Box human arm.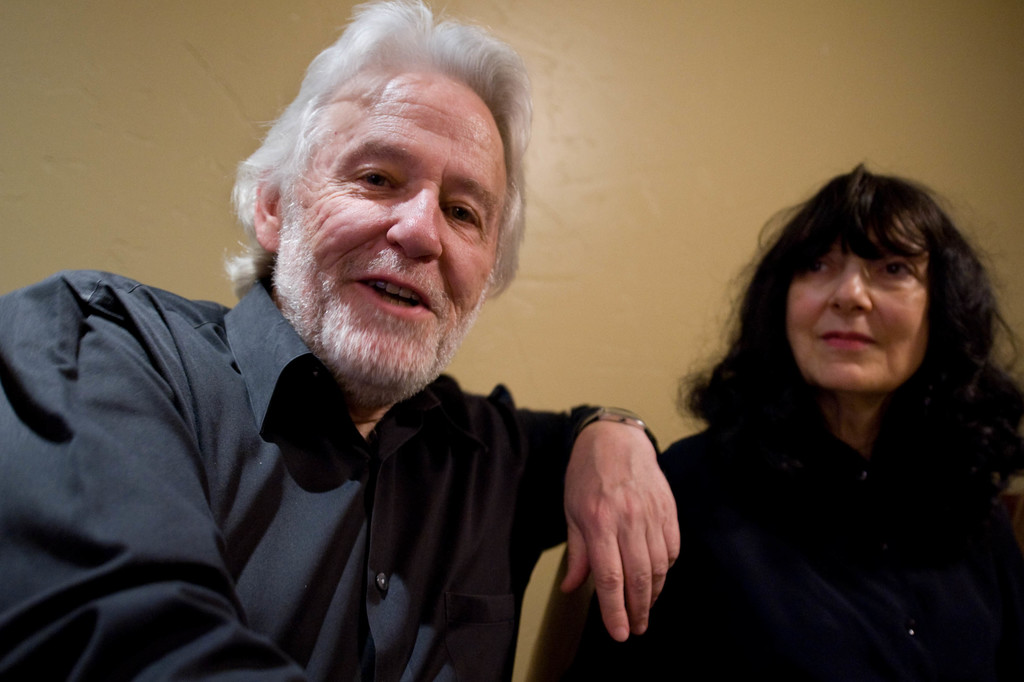
(530,392,673,672).
